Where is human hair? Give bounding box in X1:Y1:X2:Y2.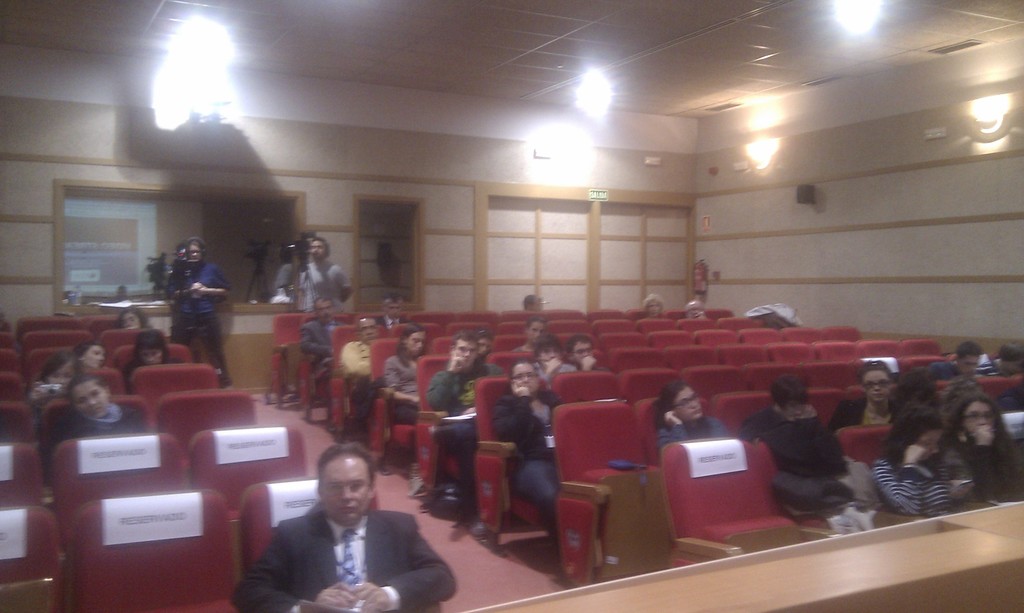
996:339:1023:362.
